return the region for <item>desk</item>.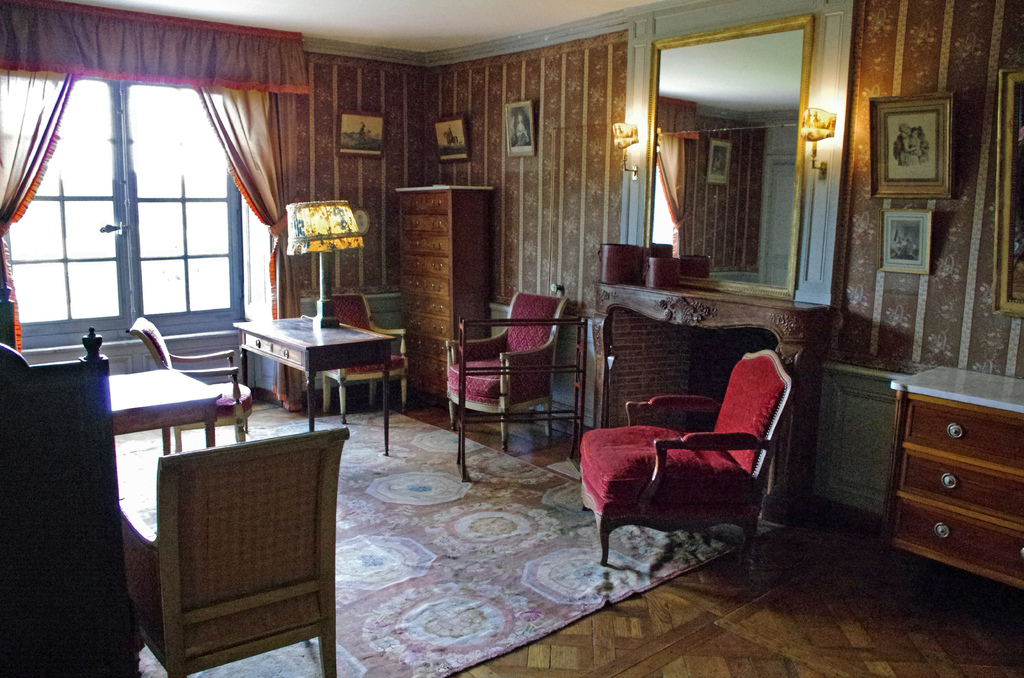
{"x1": 880, "y1": 359, "x2": 1023, "y2": 585}.
